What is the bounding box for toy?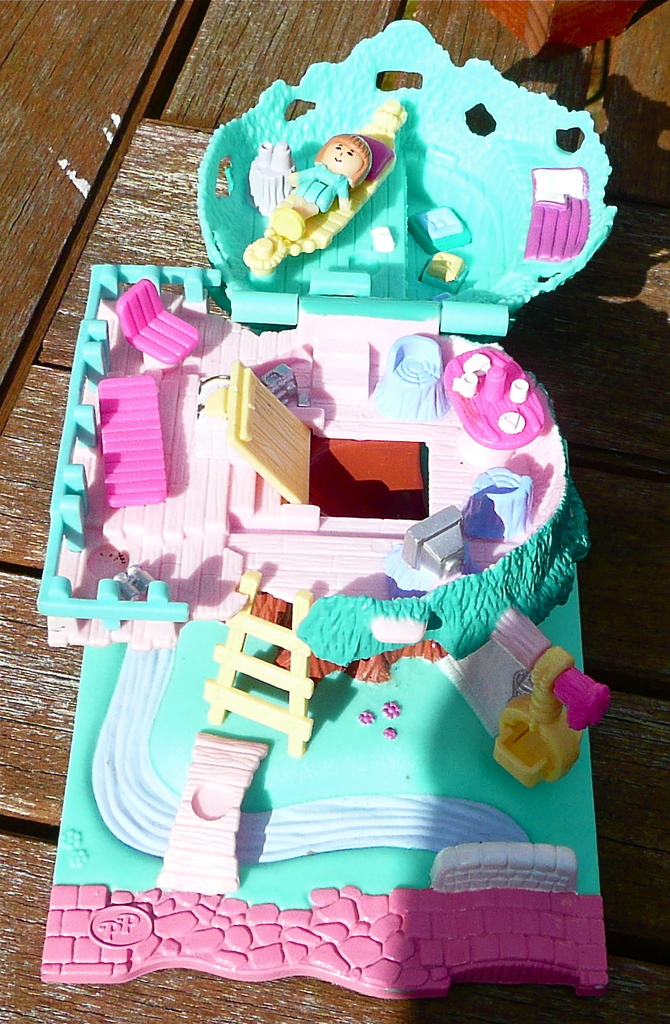
box(245, 117, 380, 281).
